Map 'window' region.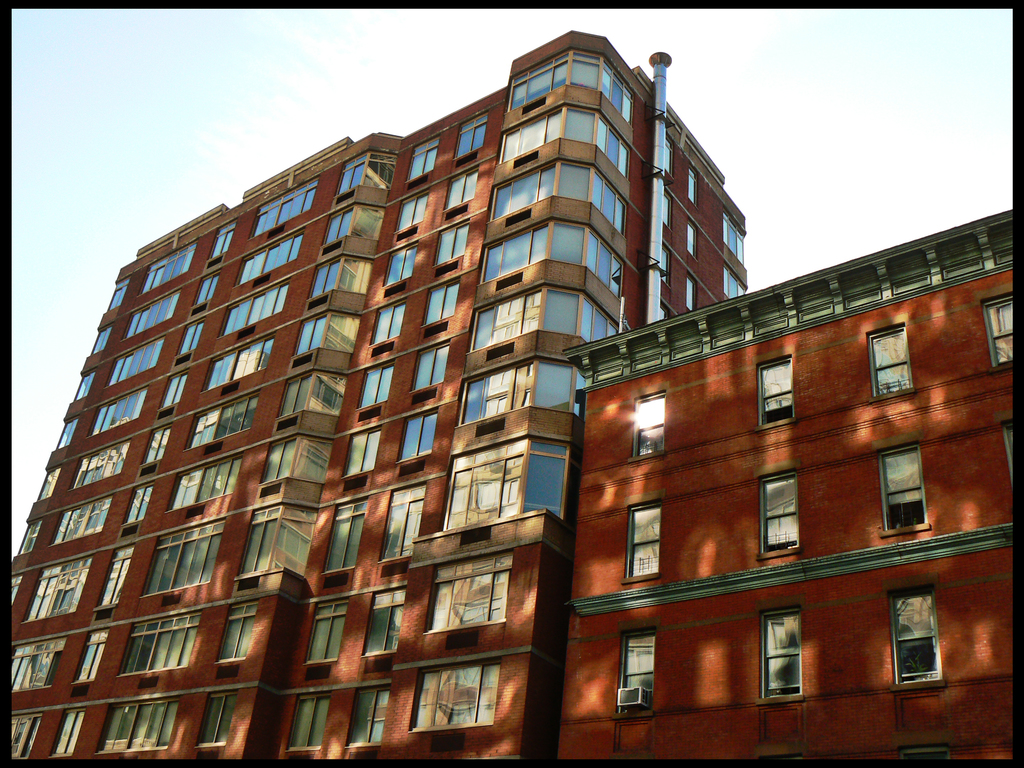
Mapped to {"left": 196, "top": 272, "right": 221, "bottom": 305}.
